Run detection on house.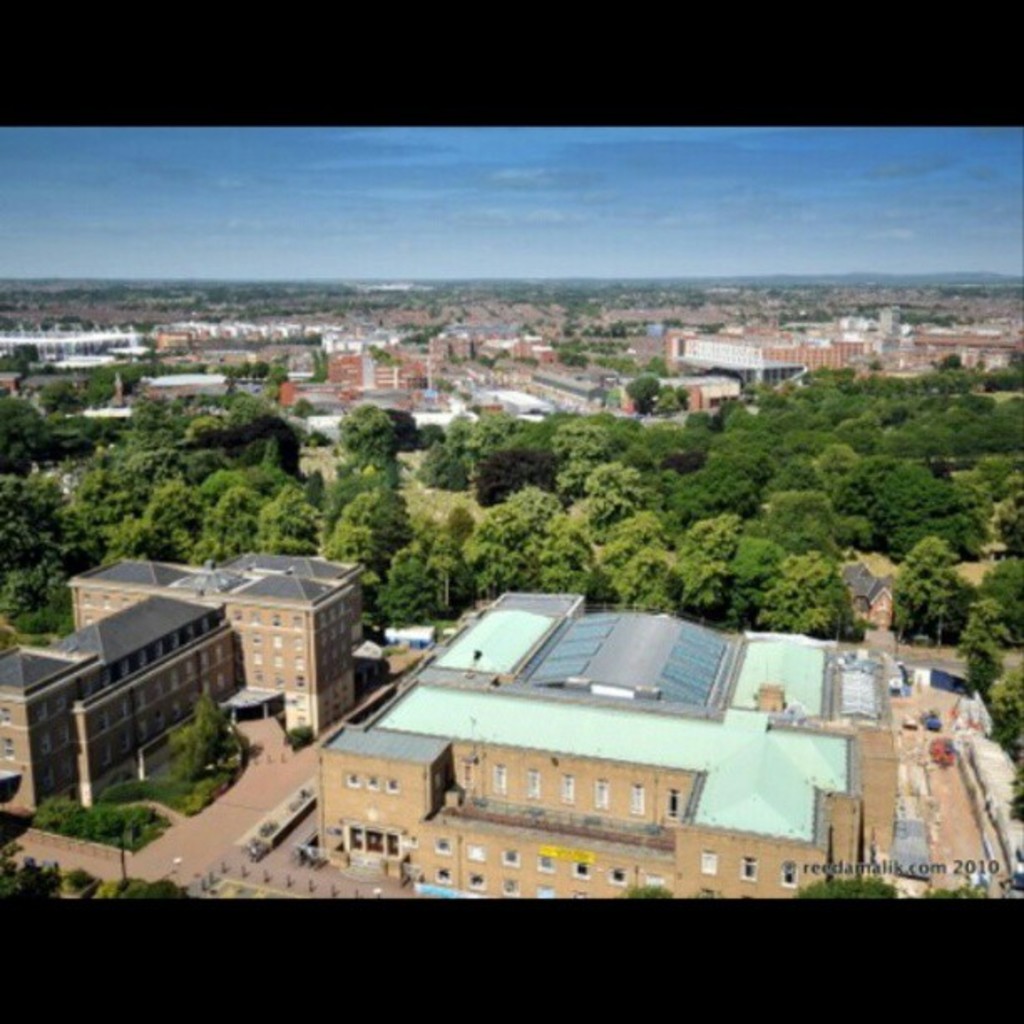
Result: 529:376:599:412.
